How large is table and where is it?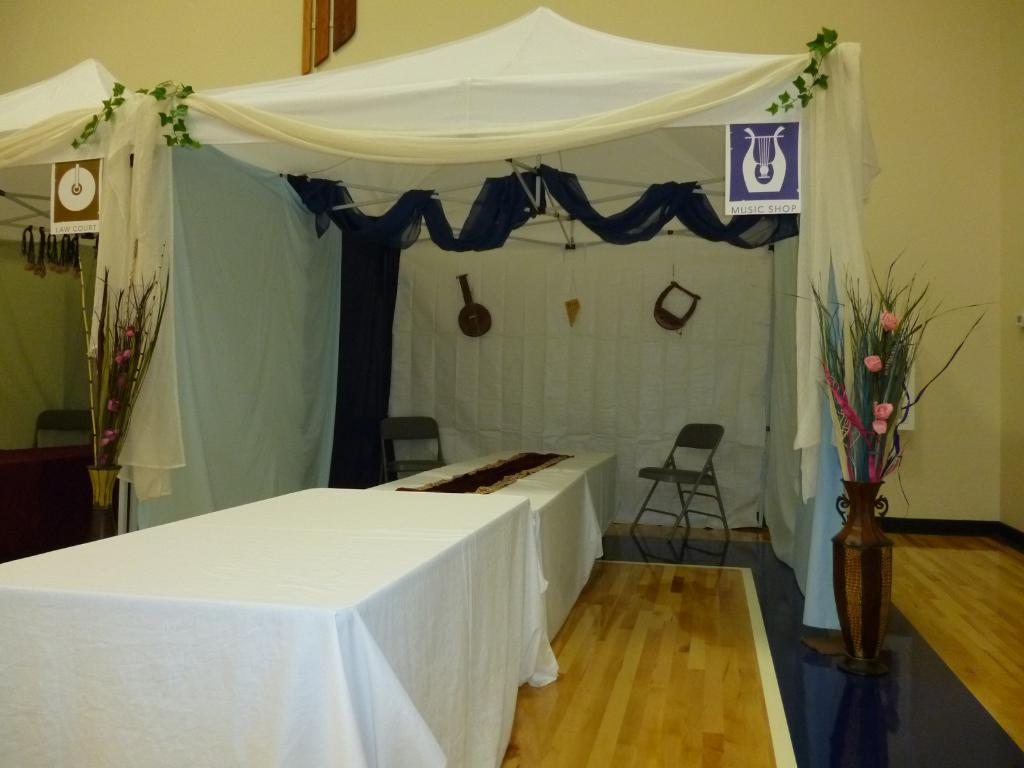
Bounding box: bbox=[359, 437, 620, 642].
